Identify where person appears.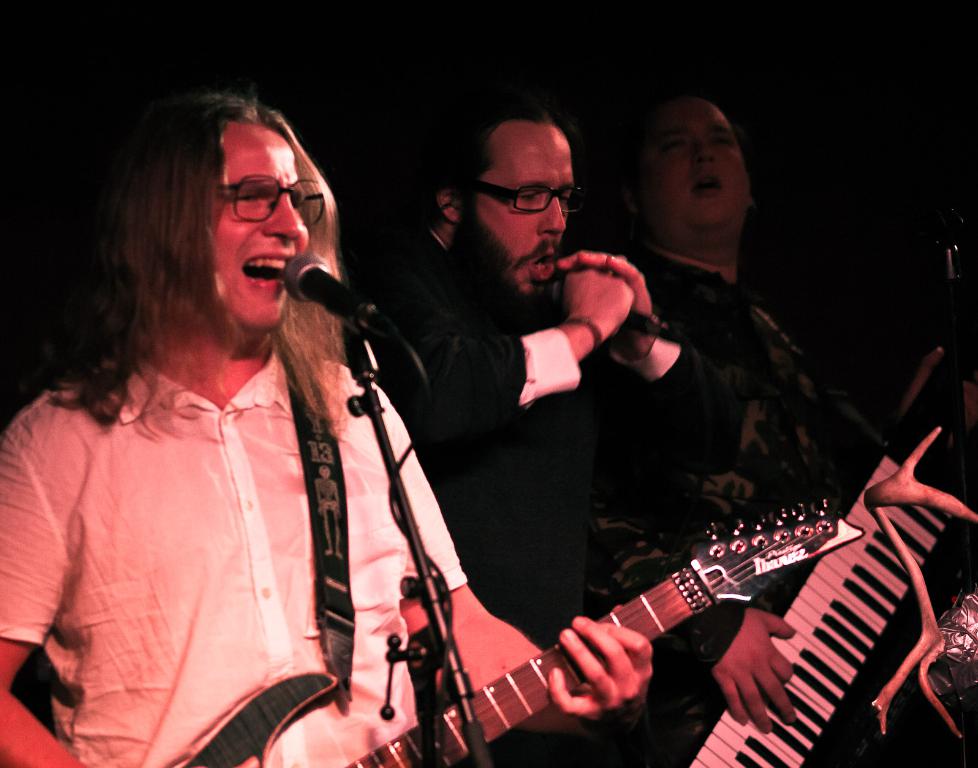
Appears at 602/86/893/767.
